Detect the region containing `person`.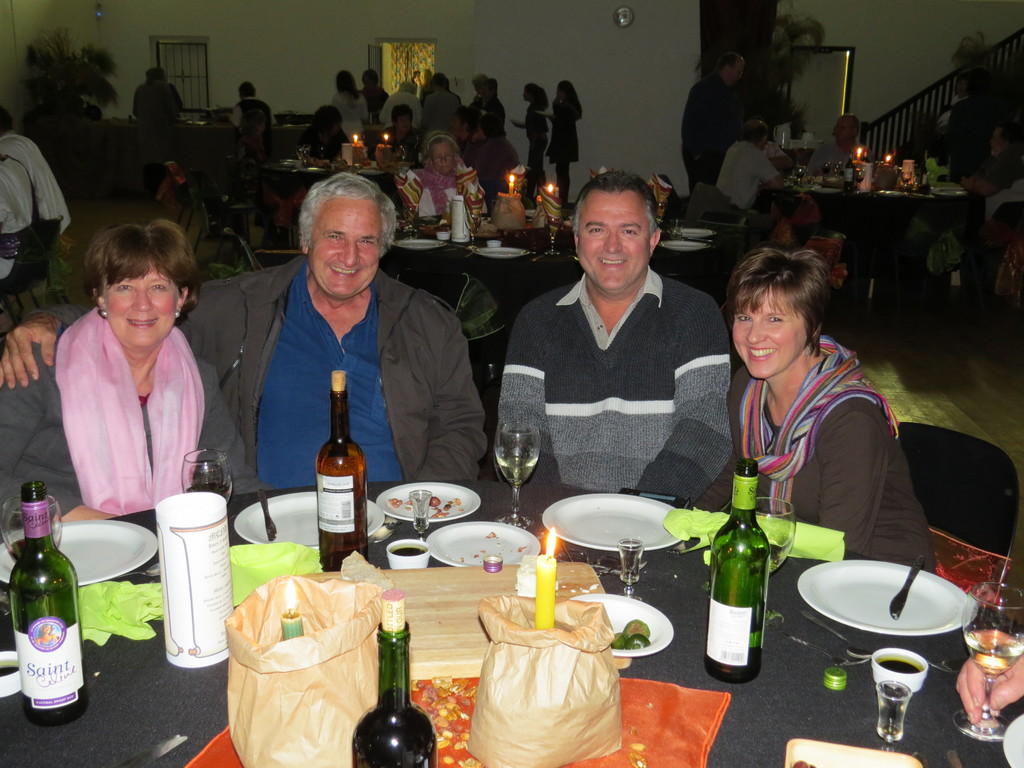
{"x1": 687, "y1": 246, "x2": 941, "y2": 584}.
